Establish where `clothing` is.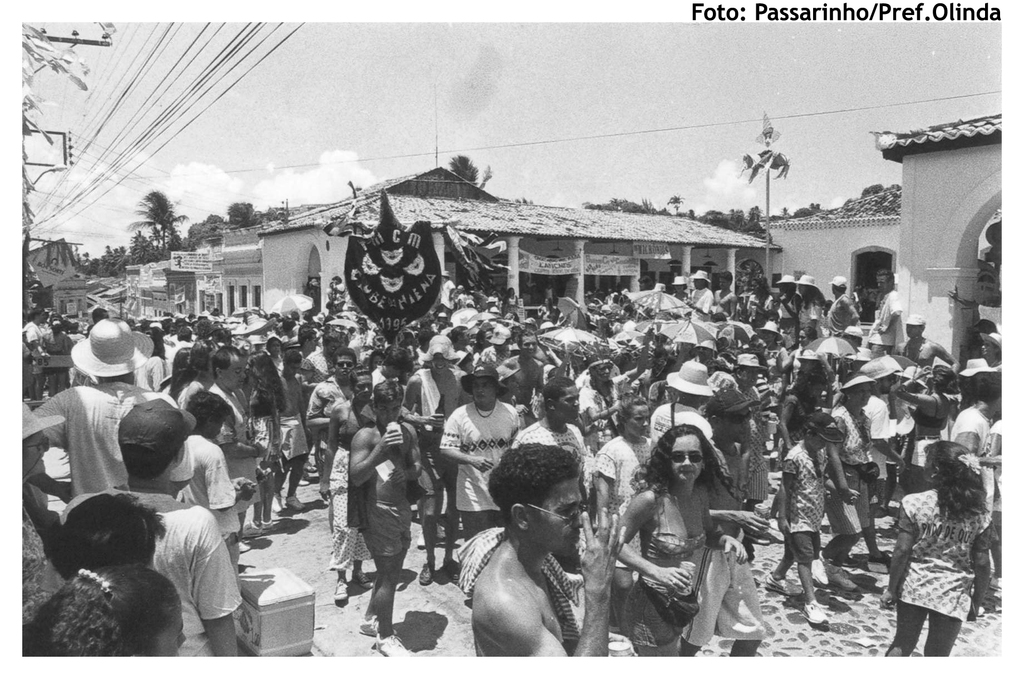
Established at select_region(781, 434, 831, 556).
